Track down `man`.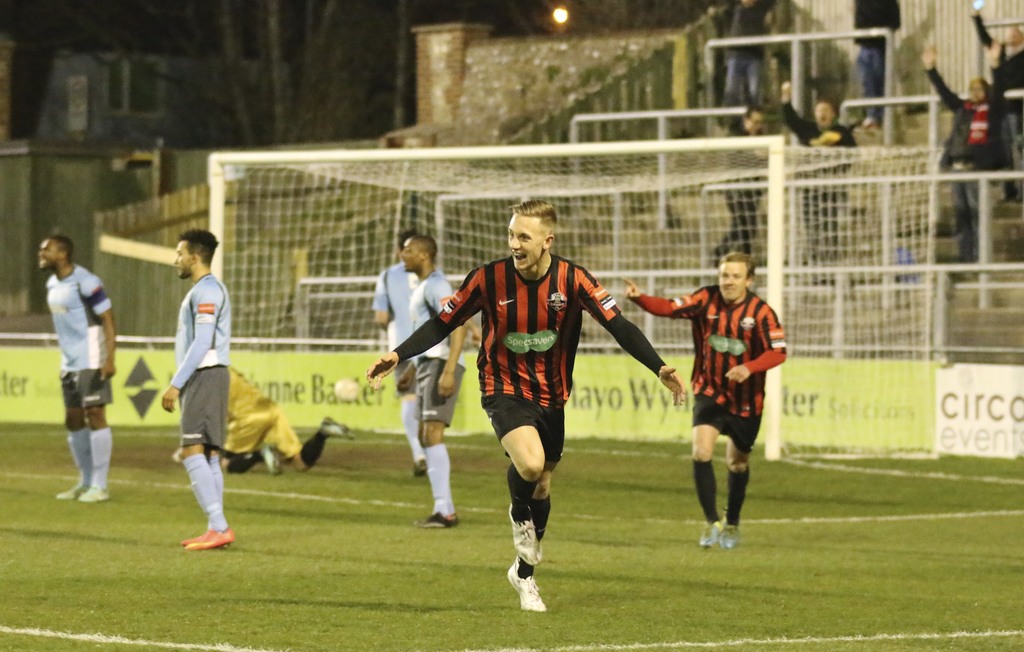
Tracked to [33,224,111,501].
